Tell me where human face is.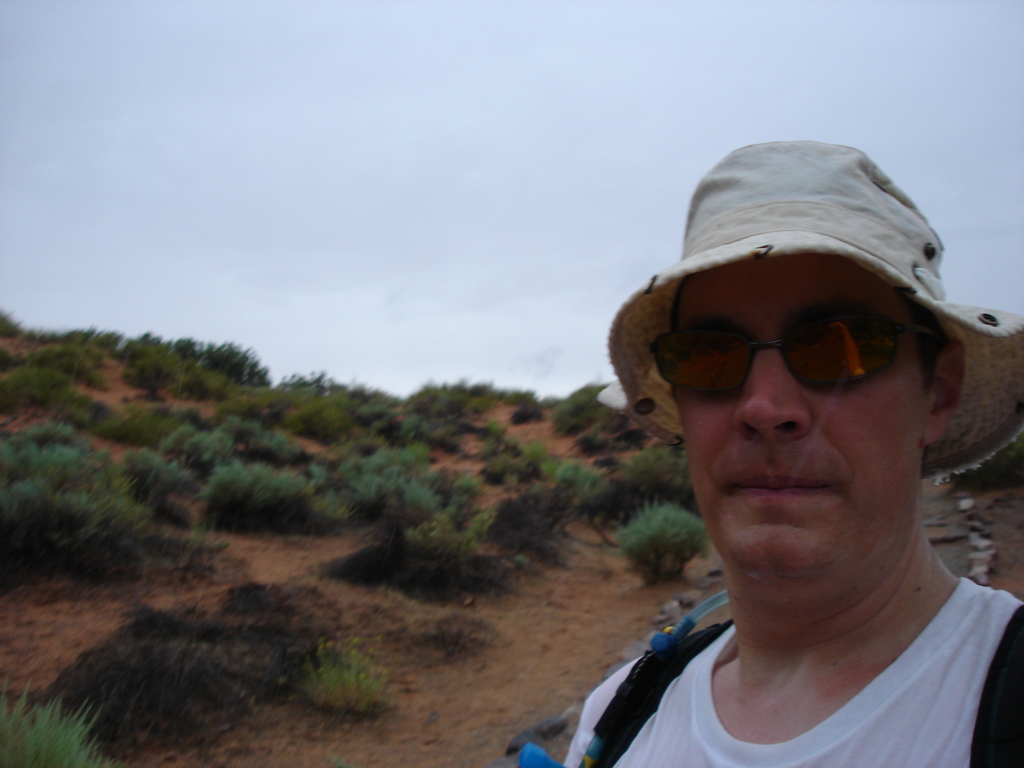
human face is at locate(666, 248, 925, 565).
